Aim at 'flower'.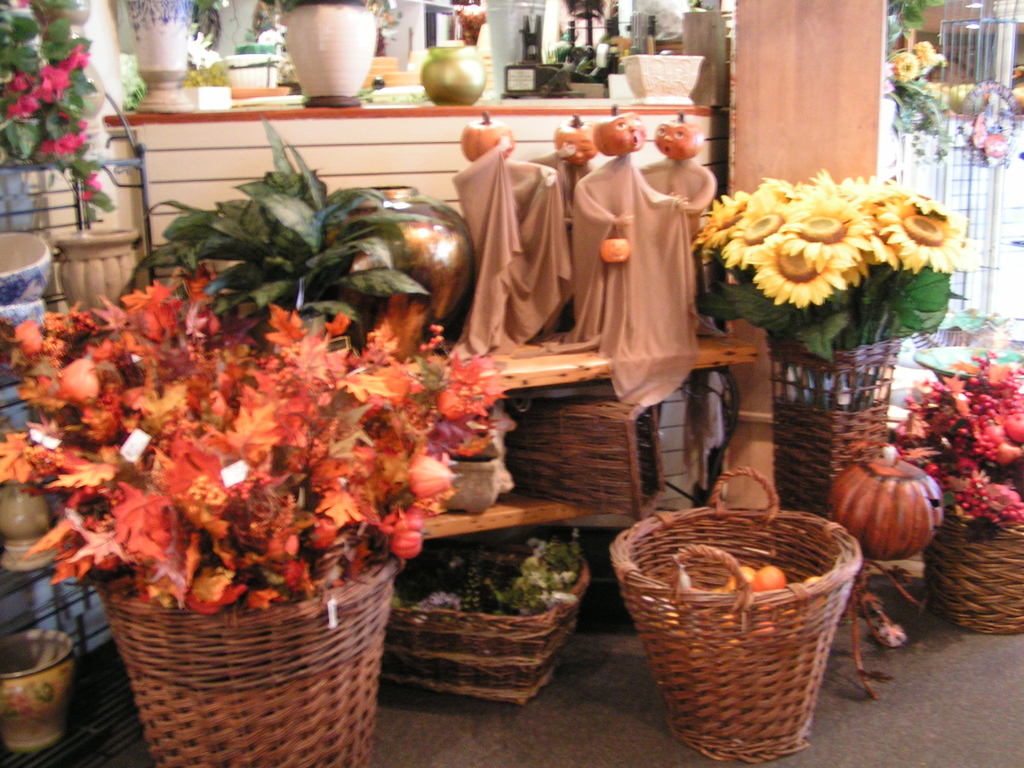
Aimed at l=916, t=40, r=938, b=63.
